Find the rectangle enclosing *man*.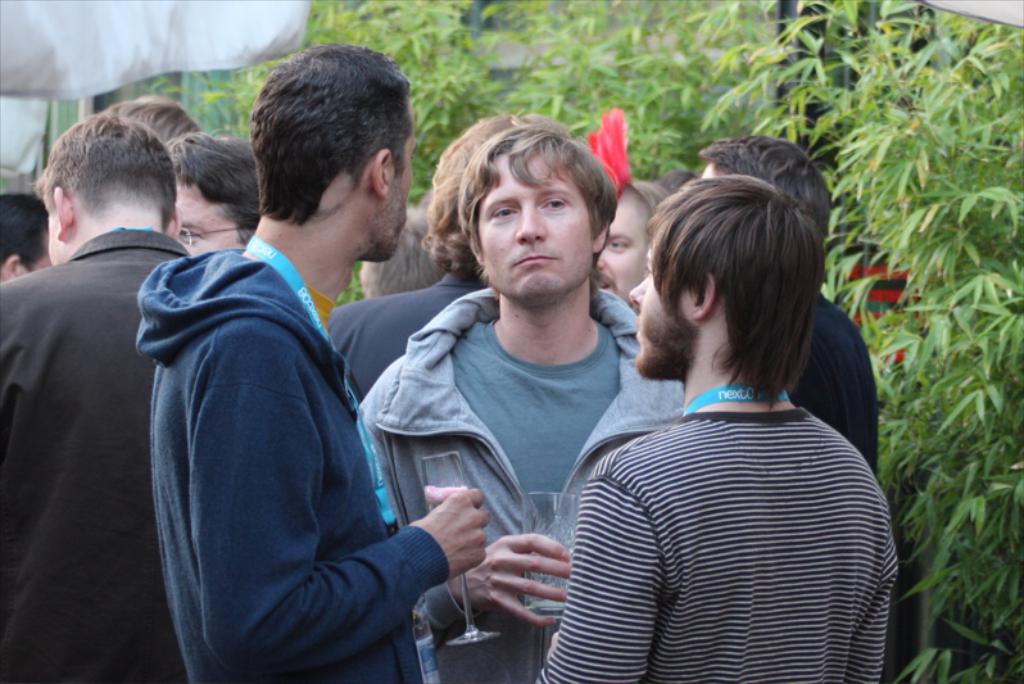
locate(160, 127, 262, 261).
